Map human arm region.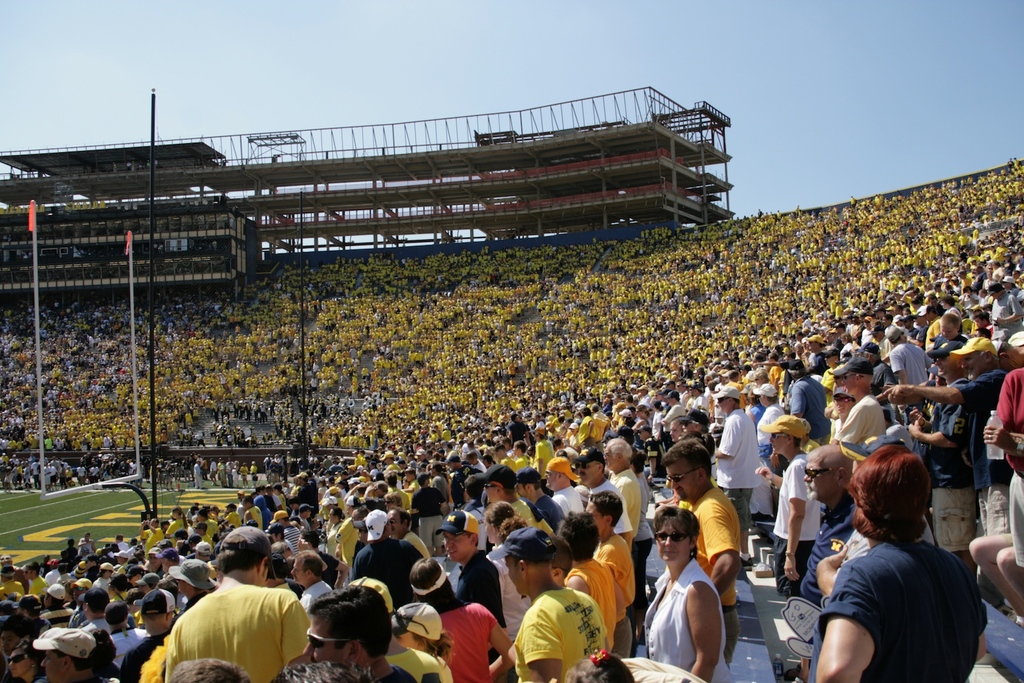
Mapped to crop(978, 421, 1023, 460).
